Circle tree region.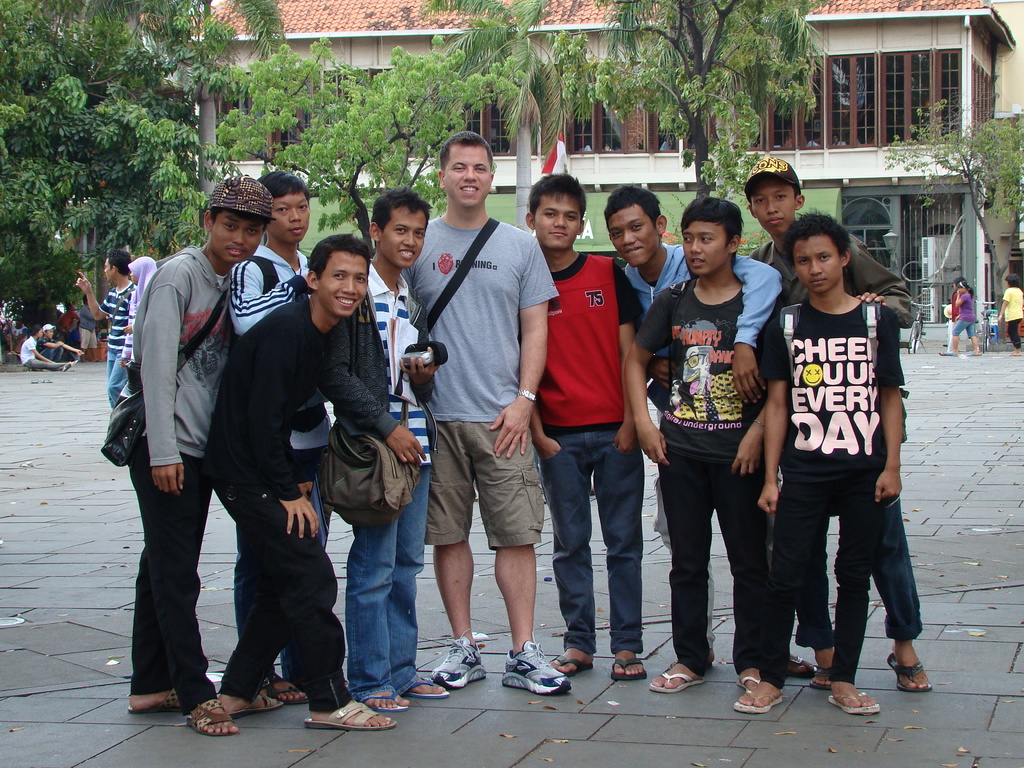
Region: left=0, top=0, right=283, bottom=372.
